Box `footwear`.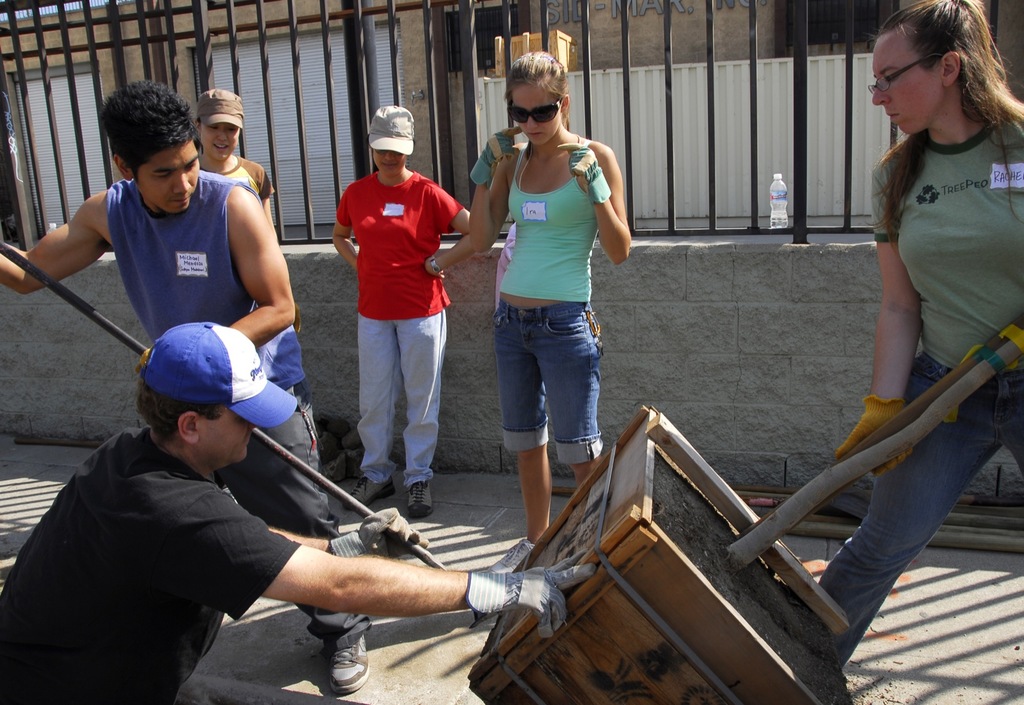
{"x1": 343, "y1": 477, "x2": 394, "y2": 508}.
